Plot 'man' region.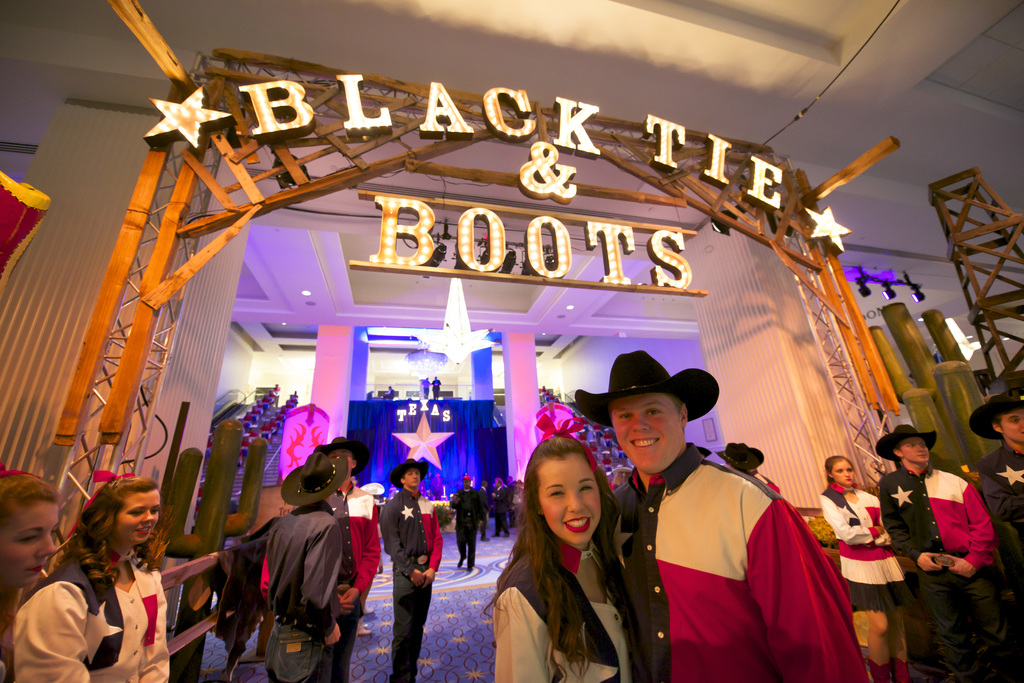
Plotted at x1=378 y1=457 x2=444 y2=682.
